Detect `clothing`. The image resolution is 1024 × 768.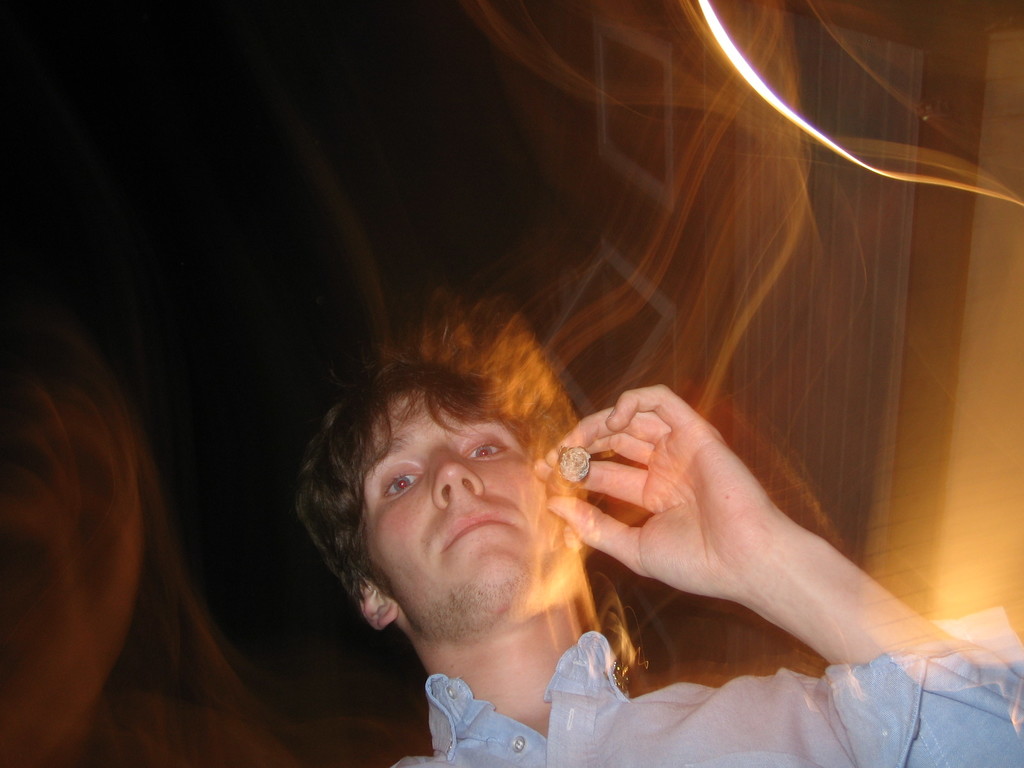
bbox(389, 627, 1023, 767).
